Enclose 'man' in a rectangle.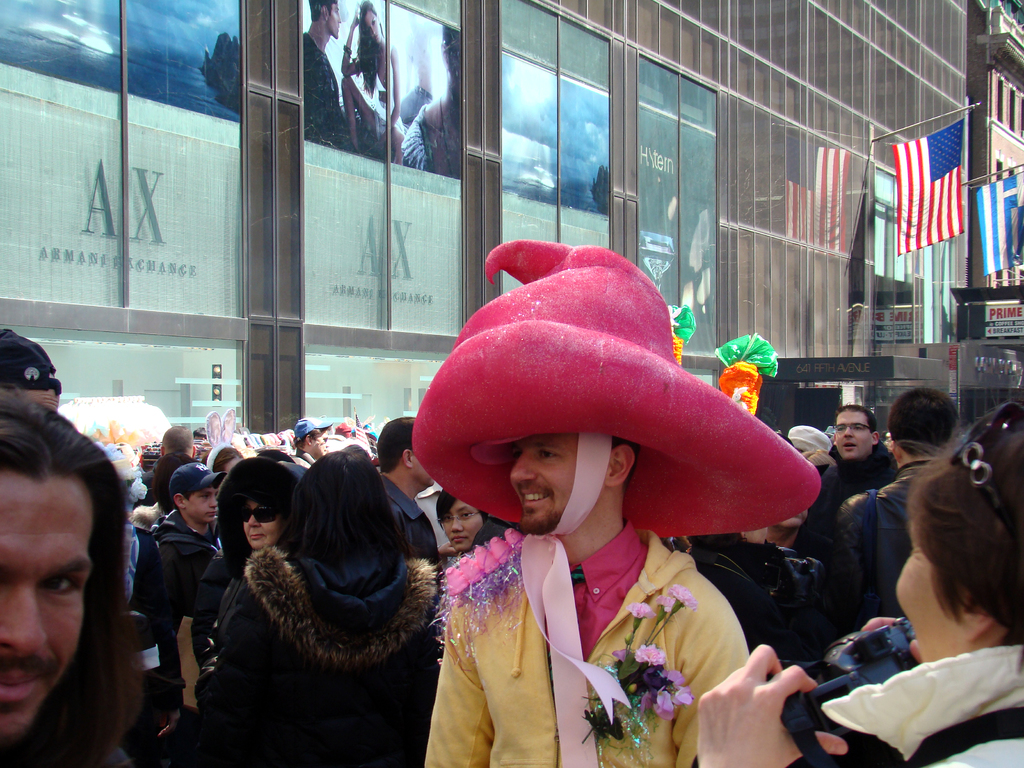
819/407/897/500.
